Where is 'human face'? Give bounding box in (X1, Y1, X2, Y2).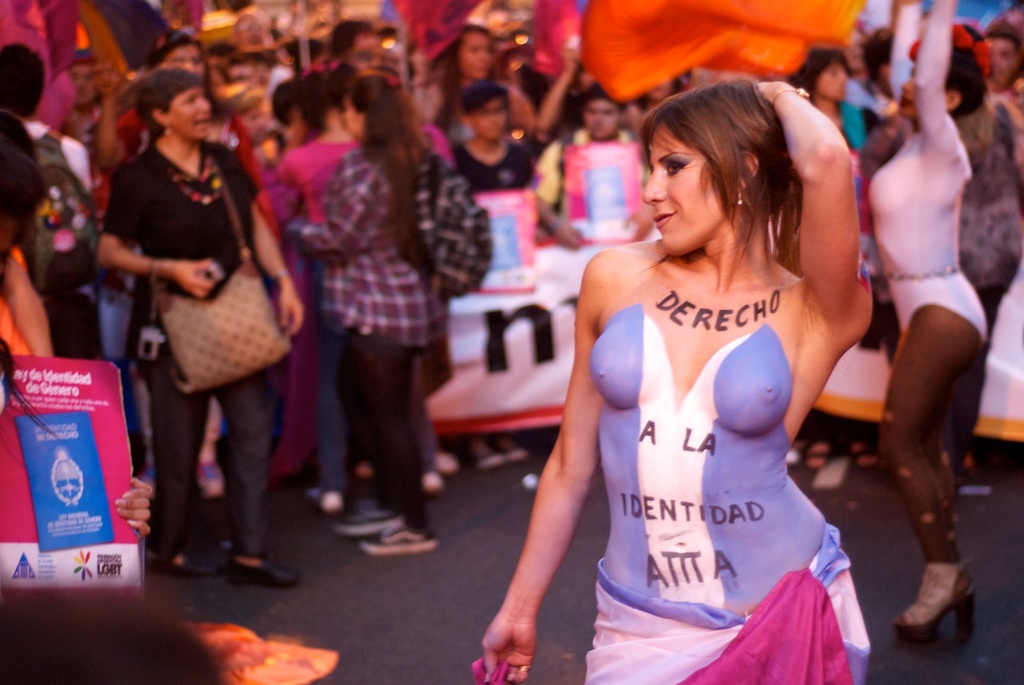
(641, 118, 726, 252).
